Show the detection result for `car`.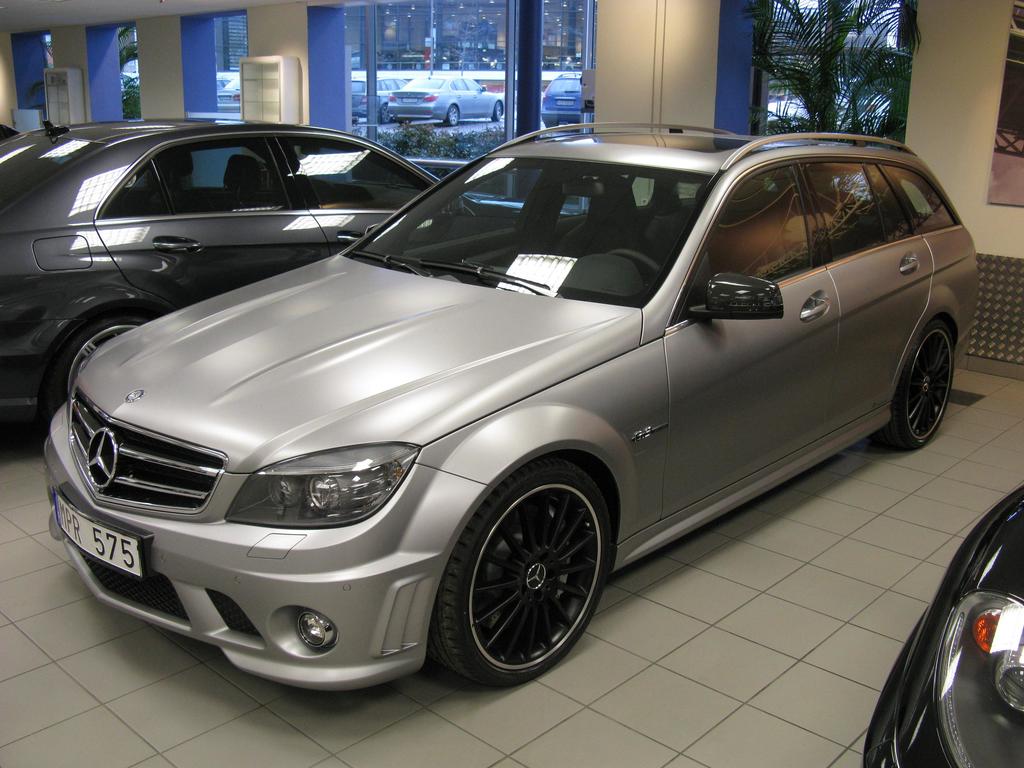
{"x1": 545, "y1": 71, "x2": 578, "y2": 125}.
